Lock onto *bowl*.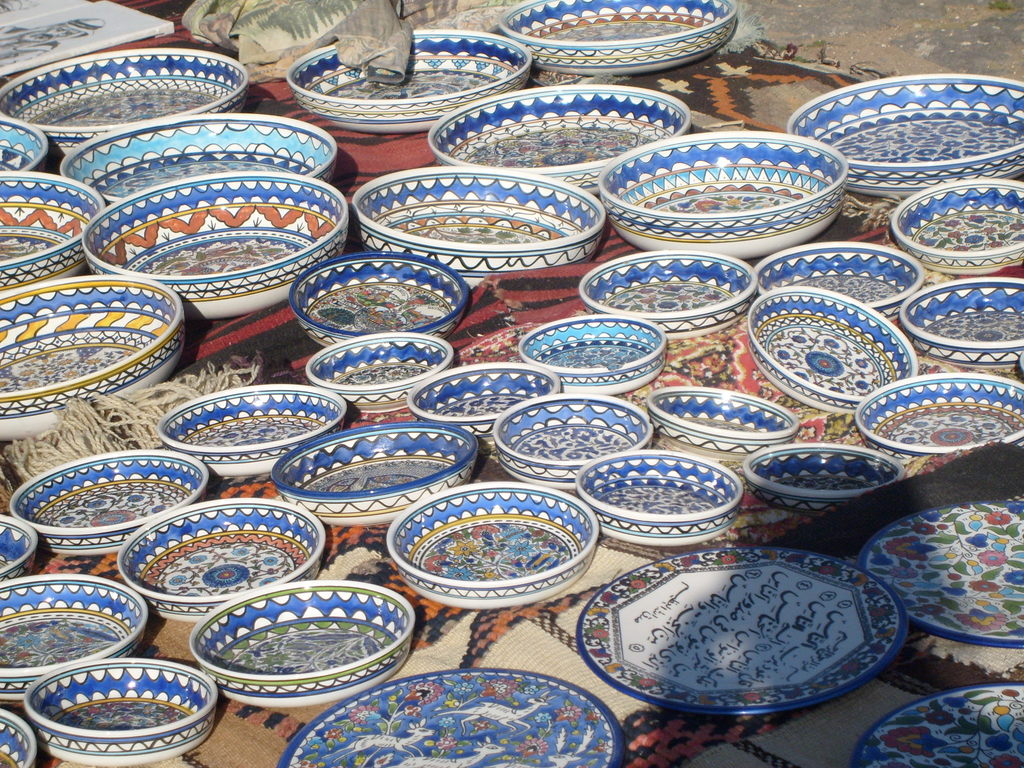
Locked: [291, 251, 469, 351].
